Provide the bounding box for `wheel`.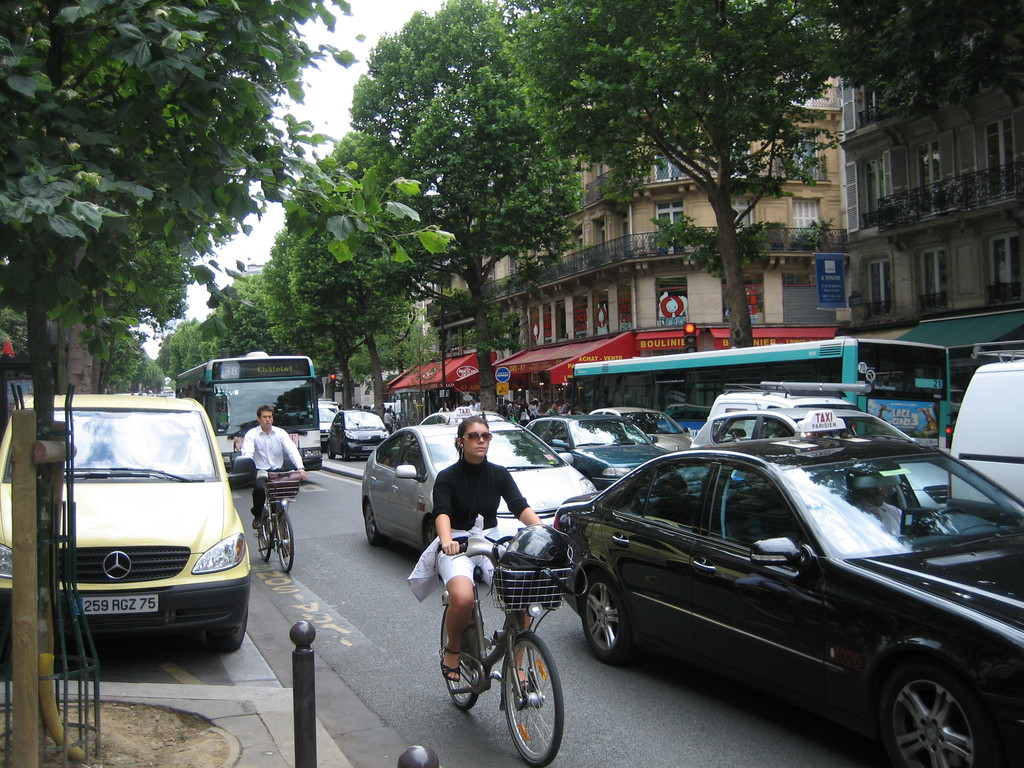
bbox=[363, 502, 380, 538].
